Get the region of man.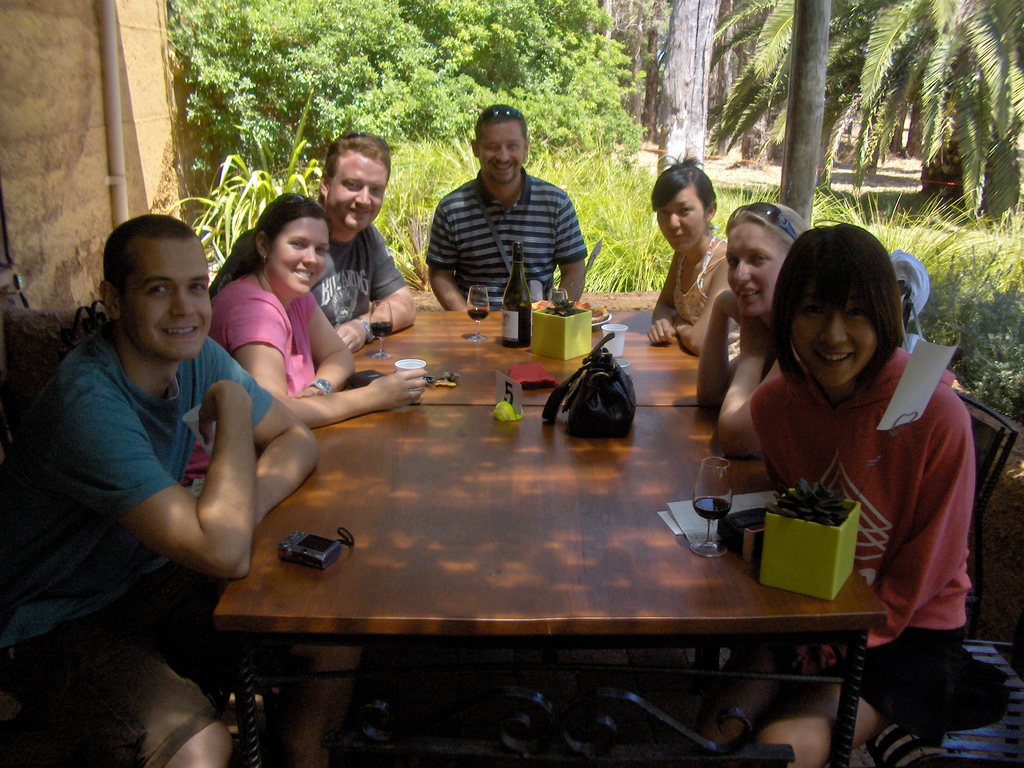
[308, 131, 416, 351].
